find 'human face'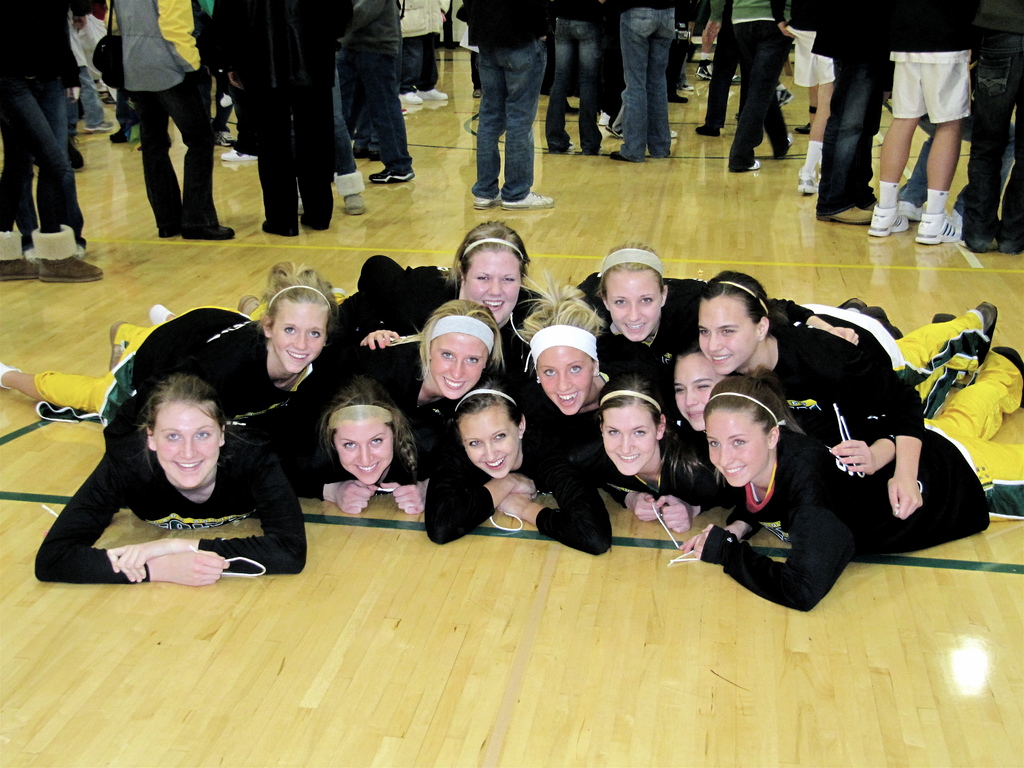
[x1=461, y1=405, x2=520, y2=479]
